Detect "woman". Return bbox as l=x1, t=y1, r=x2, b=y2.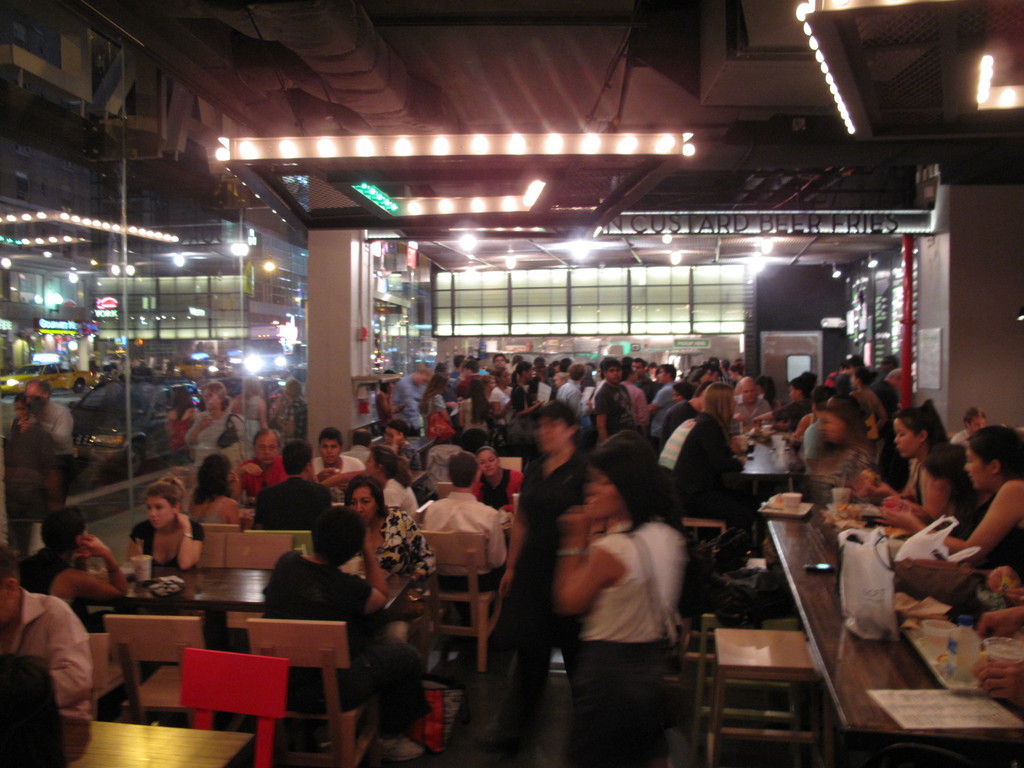
l=377, t=421, r=418, b=474.
